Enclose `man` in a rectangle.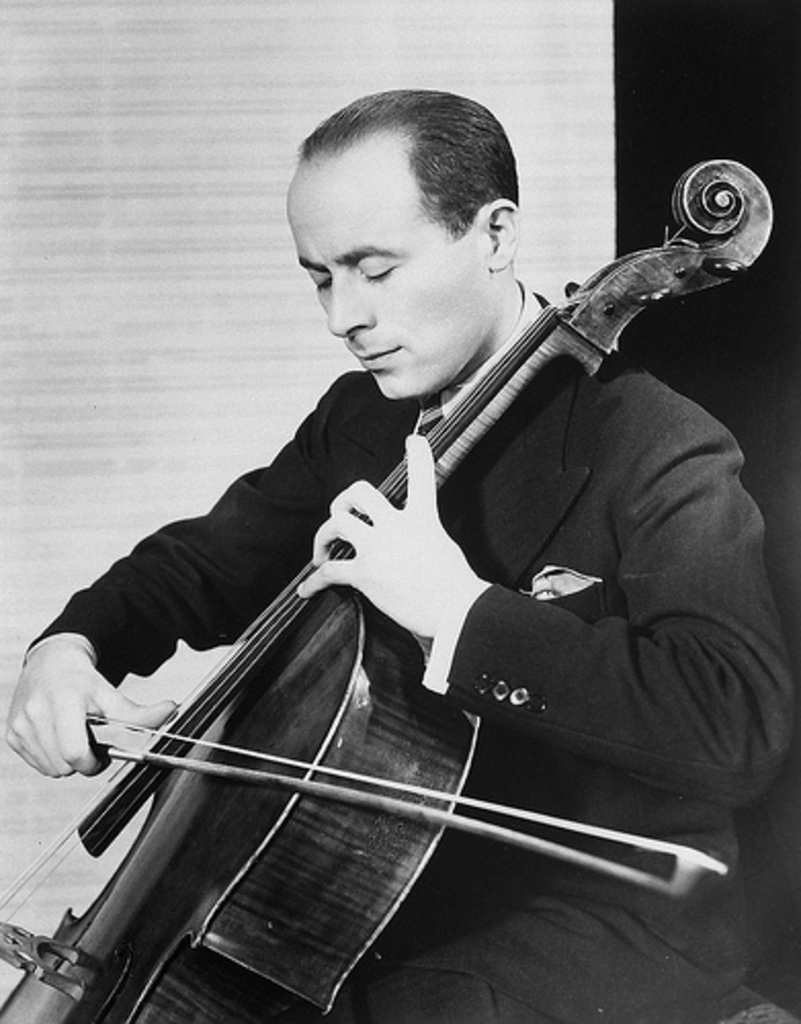
6, 92, 793, 1022.
